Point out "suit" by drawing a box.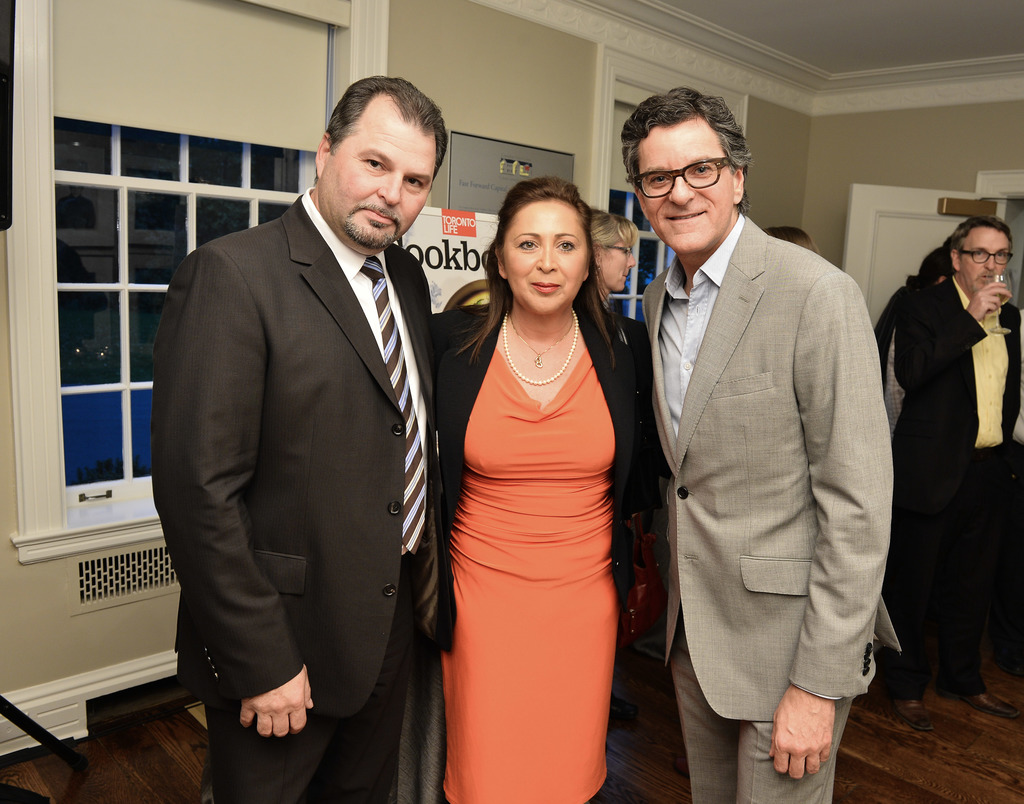
rect(153, 194, 453, 803).
